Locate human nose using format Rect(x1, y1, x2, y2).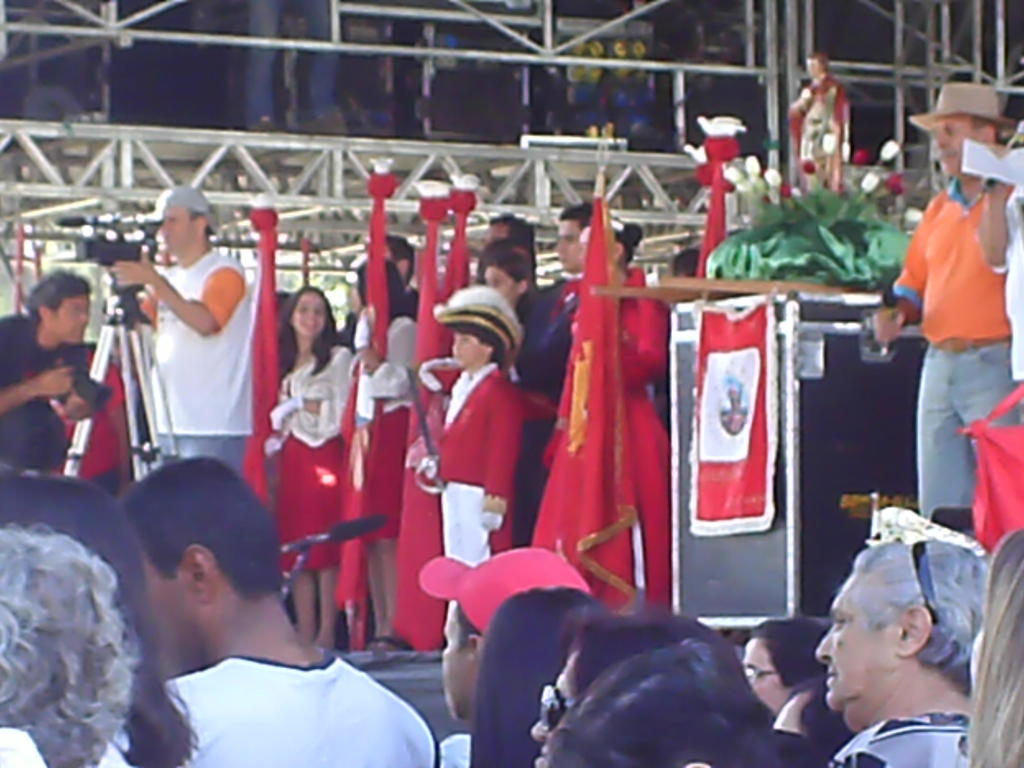
Rect(935, 130, 951, 147).
